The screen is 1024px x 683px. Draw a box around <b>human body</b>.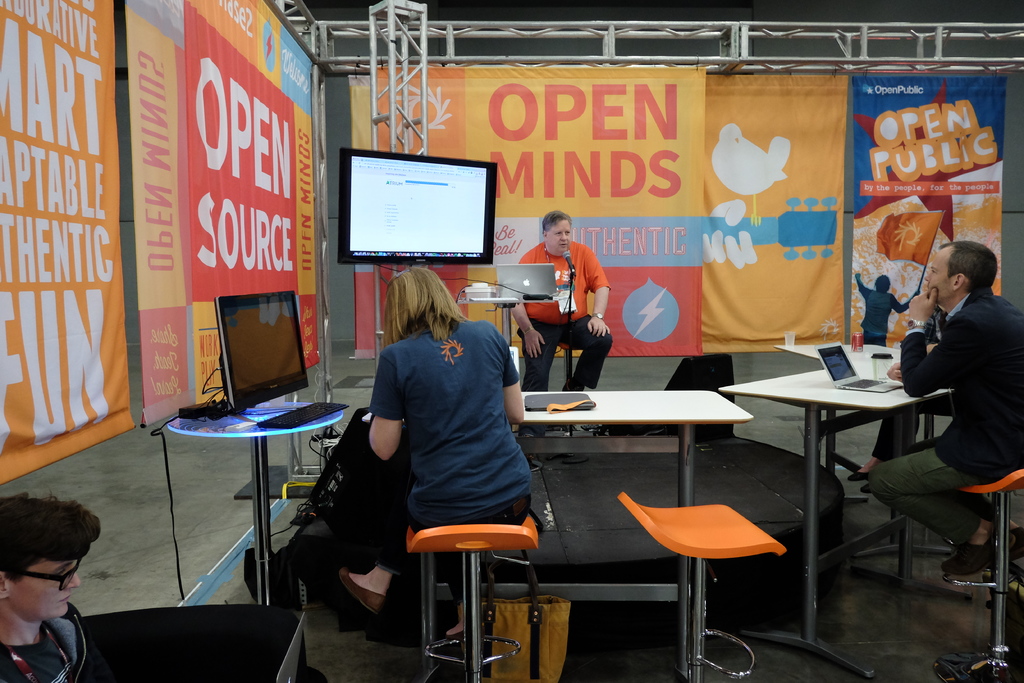
select_region(0, 486, 112, 680).
